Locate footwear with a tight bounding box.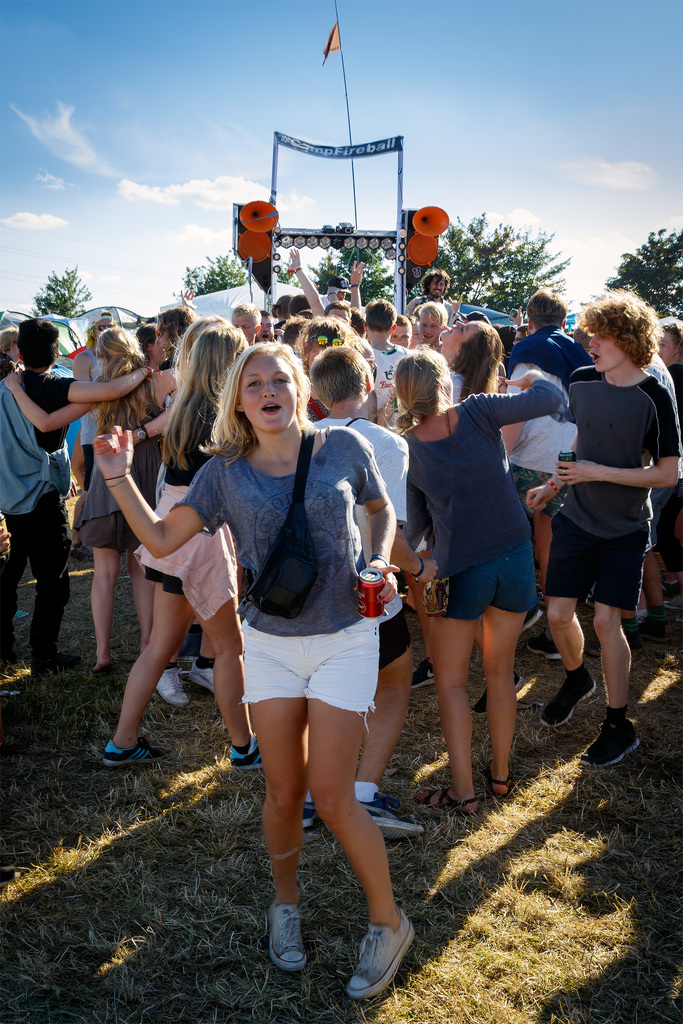
box=[543, 665, 599, 730].
